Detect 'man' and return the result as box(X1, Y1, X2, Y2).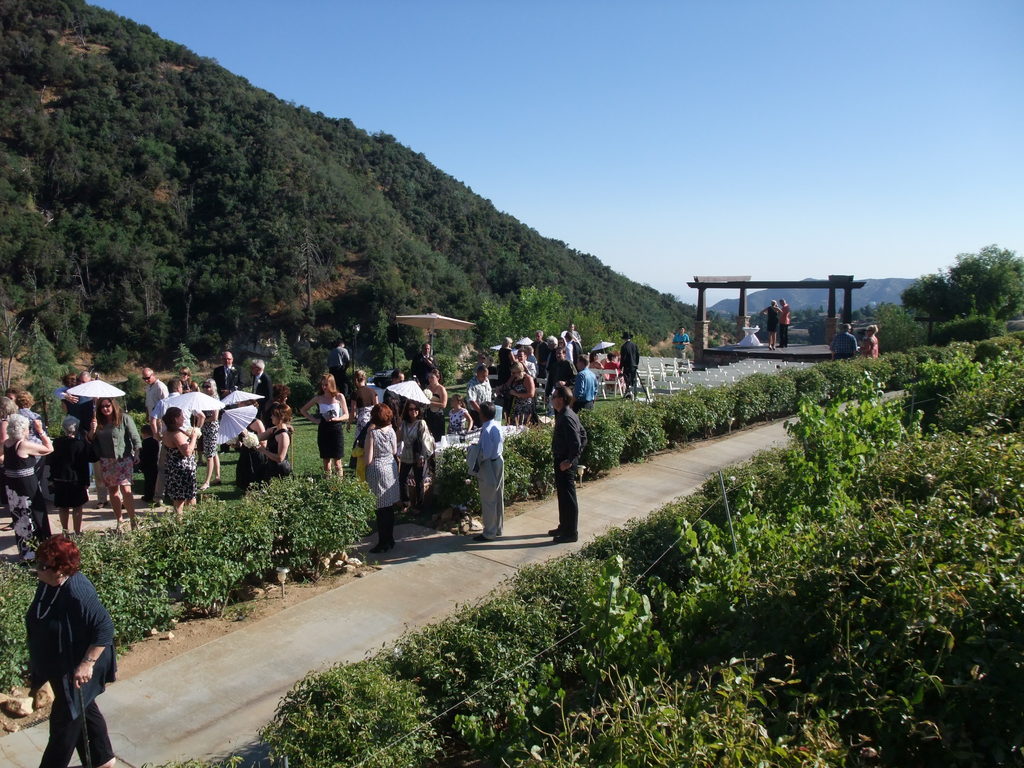
box(561, 320, 593, 366).
